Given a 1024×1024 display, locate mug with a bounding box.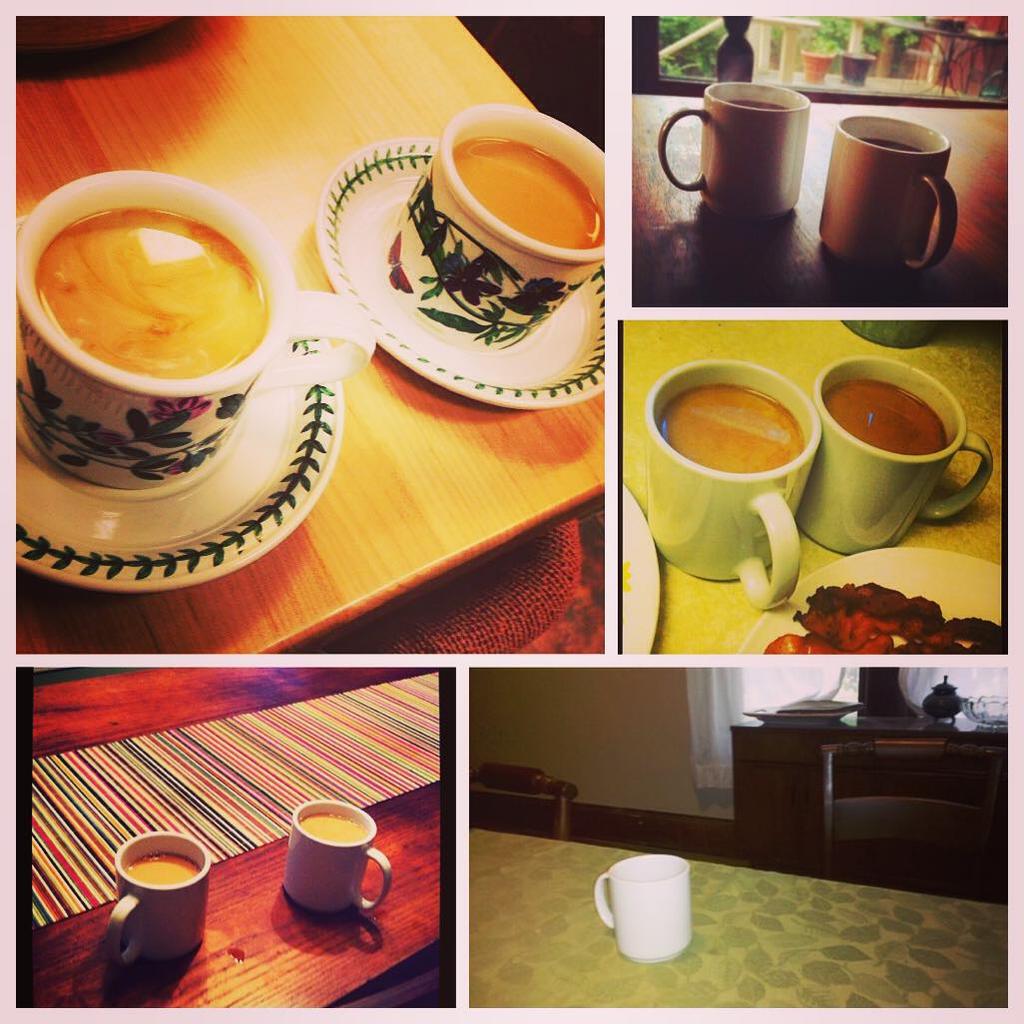
Located: [left=600, top=853, right=691, bottom=965].
